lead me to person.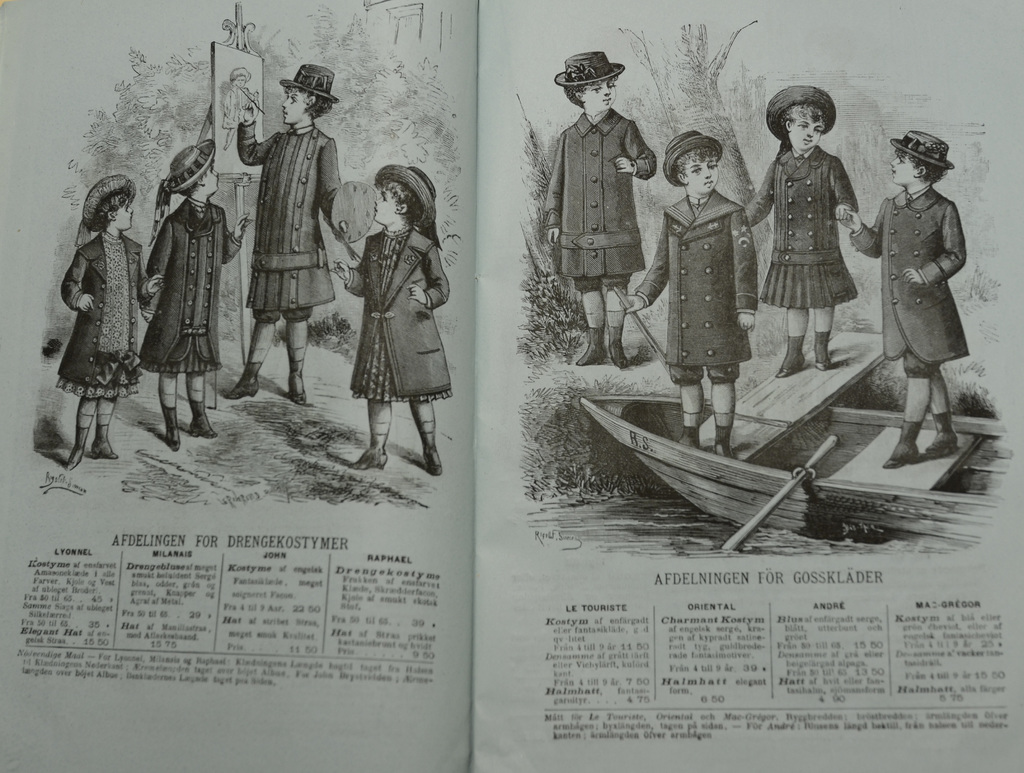
Lead to x1=613, y1=125, x2=764, y2=482.
